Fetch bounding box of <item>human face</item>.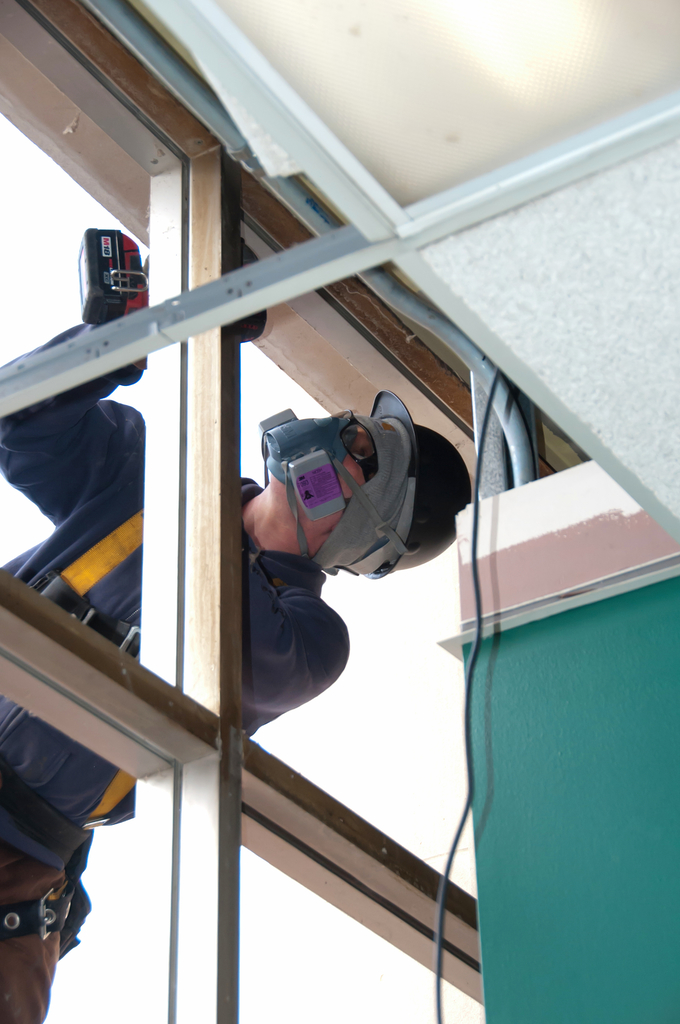
Bbox: 270:425:397:531.
